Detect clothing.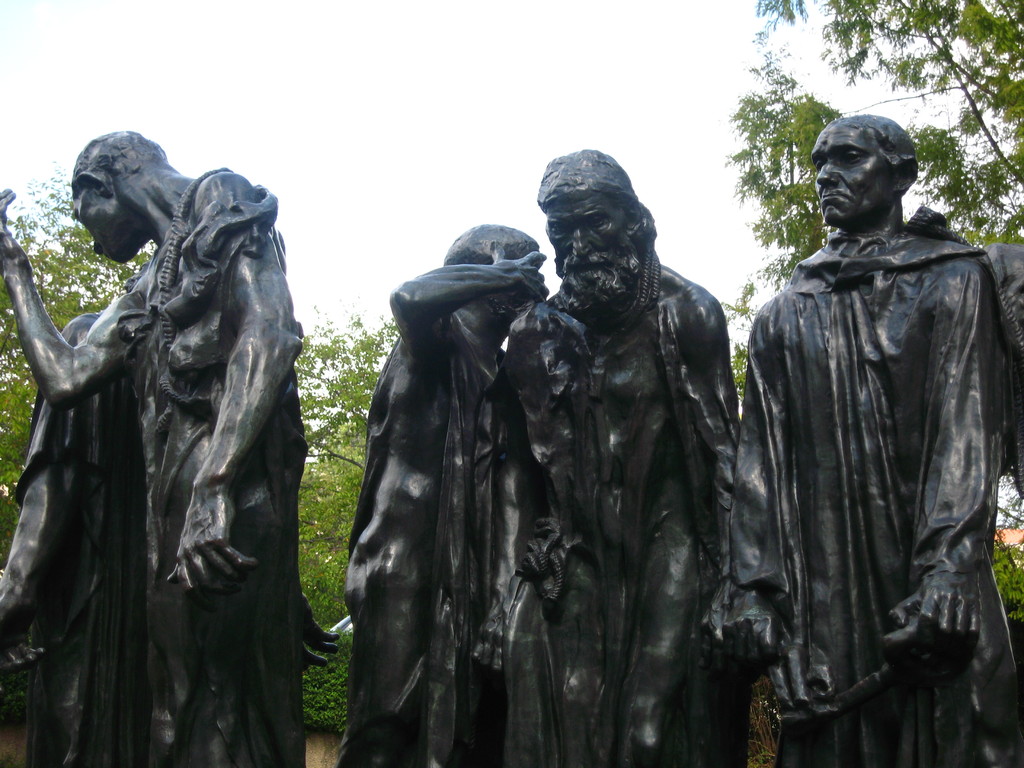
Detected at {"left": 10, "top": 159, "right": 316, "bottom": 721}.
